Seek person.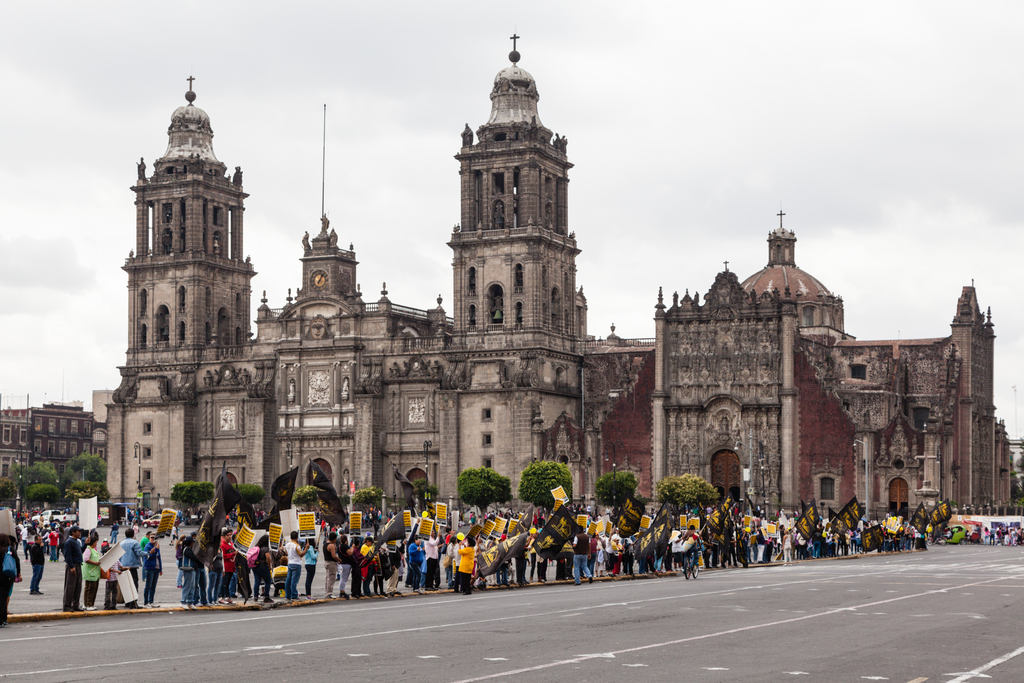
{"left": 101, "top": 541, "right": 125, "bottom": 607}.
